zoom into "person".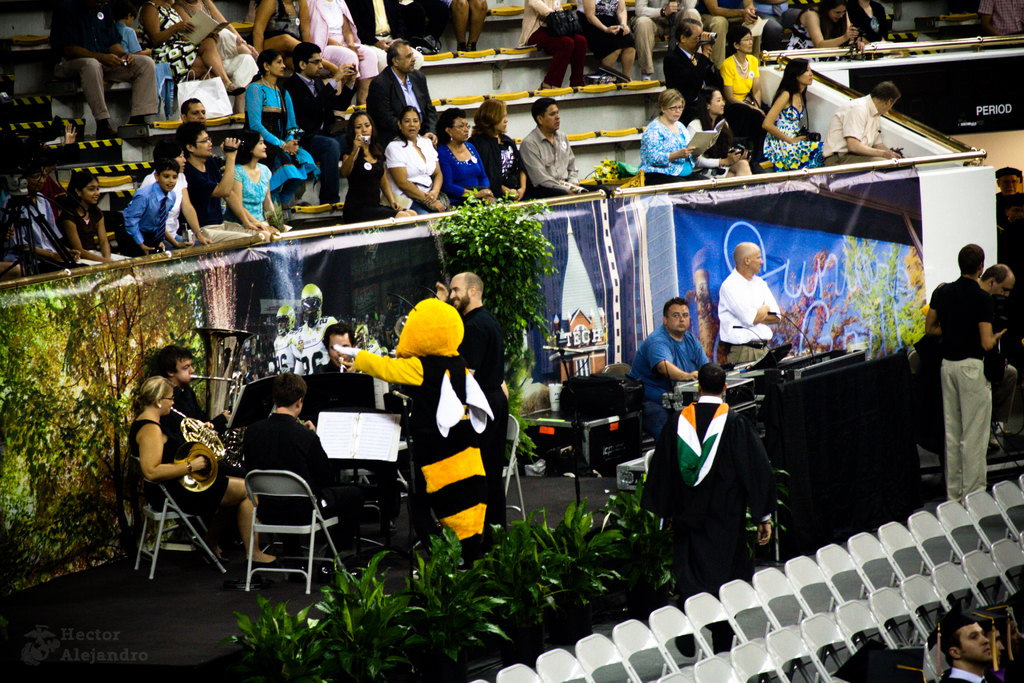
Zoom target: (left=384, top=0, right=438, bottom=58).
